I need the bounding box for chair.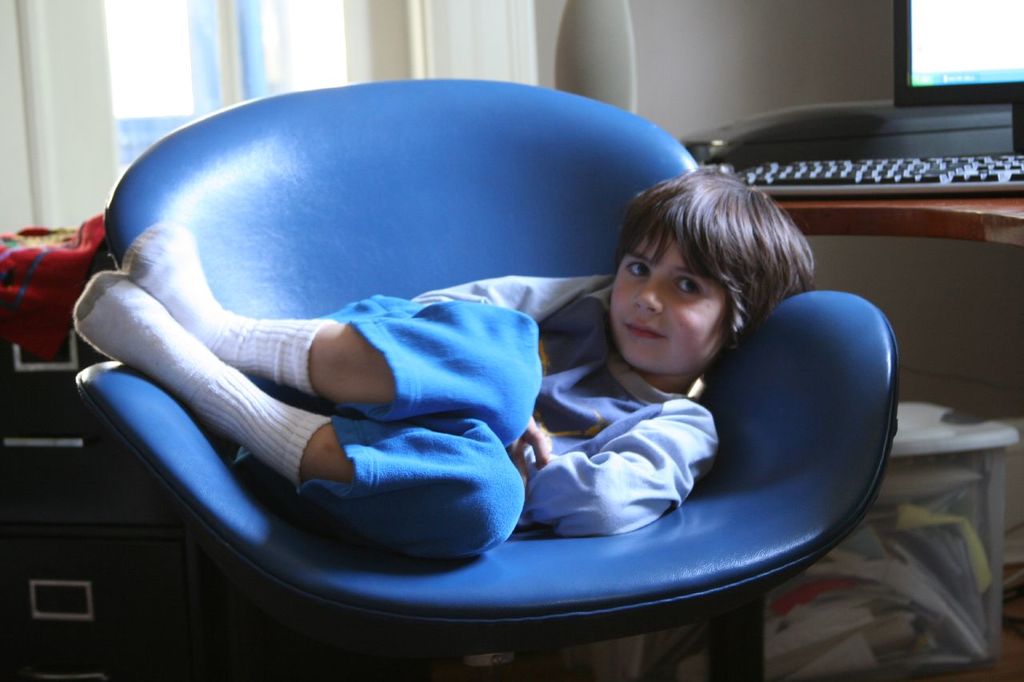
Here it is: x1=89, y1=143, x2=928, y2=674.
